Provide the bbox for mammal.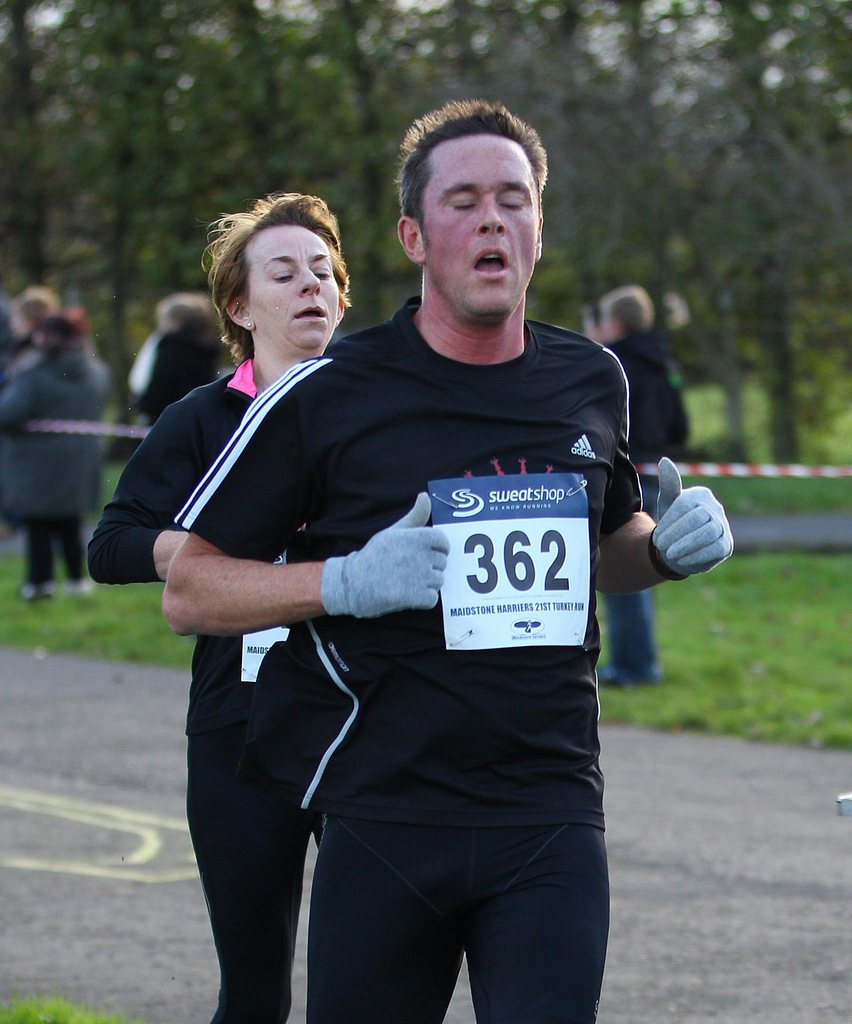
(left=598, top=283, right=689, bottom=680).
